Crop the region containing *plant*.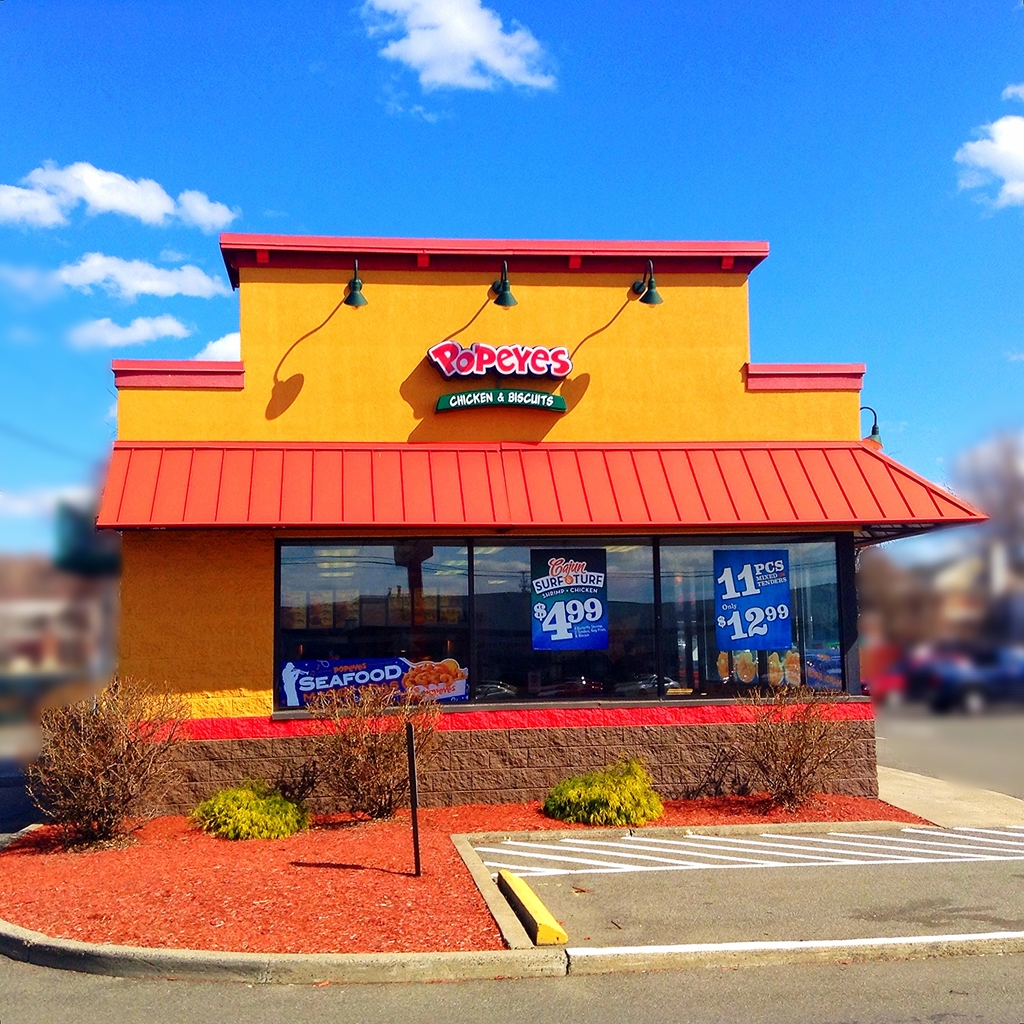
Crop region: [left=188, top=778, right=307, bottom=842].
